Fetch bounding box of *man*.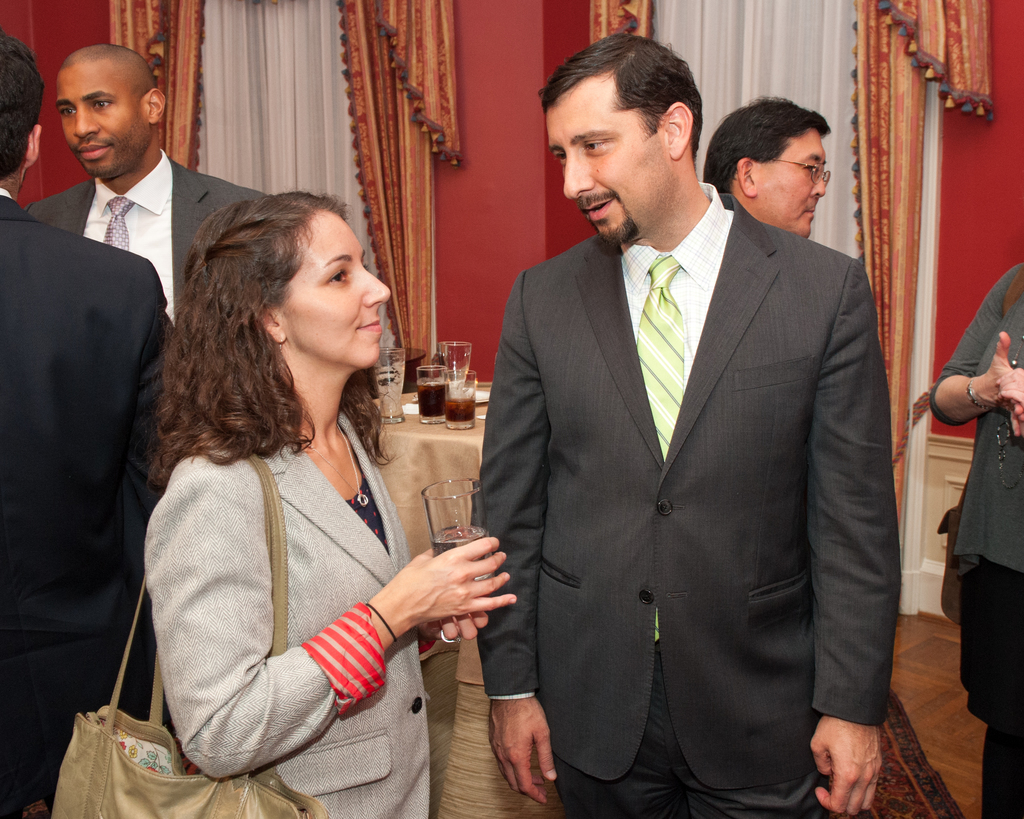
Bbox: left=475, top=33, right=902, bottom=818.
